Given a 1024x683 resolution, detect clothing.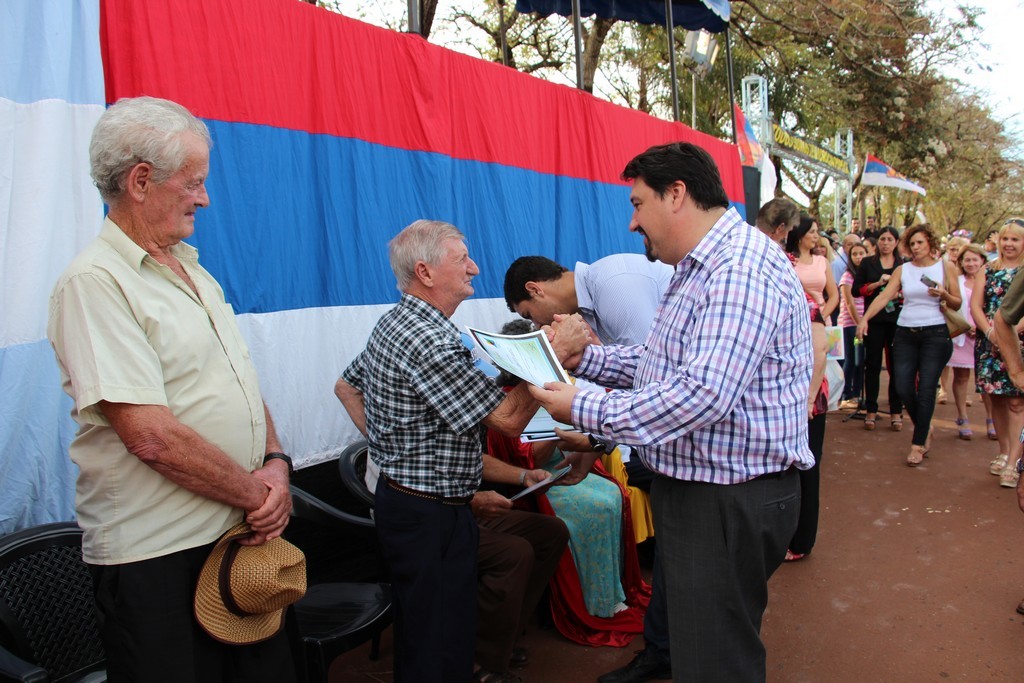
<region>973, 261, 1023, 389</region>.
